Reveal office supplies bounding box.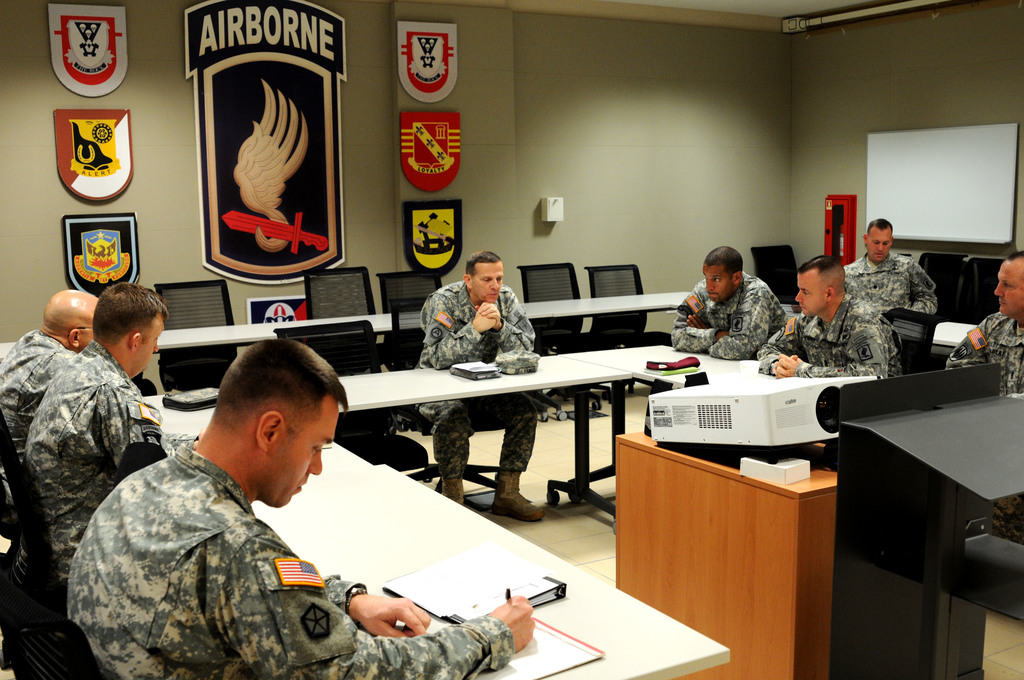
Revealed: (584,256,655,345).
